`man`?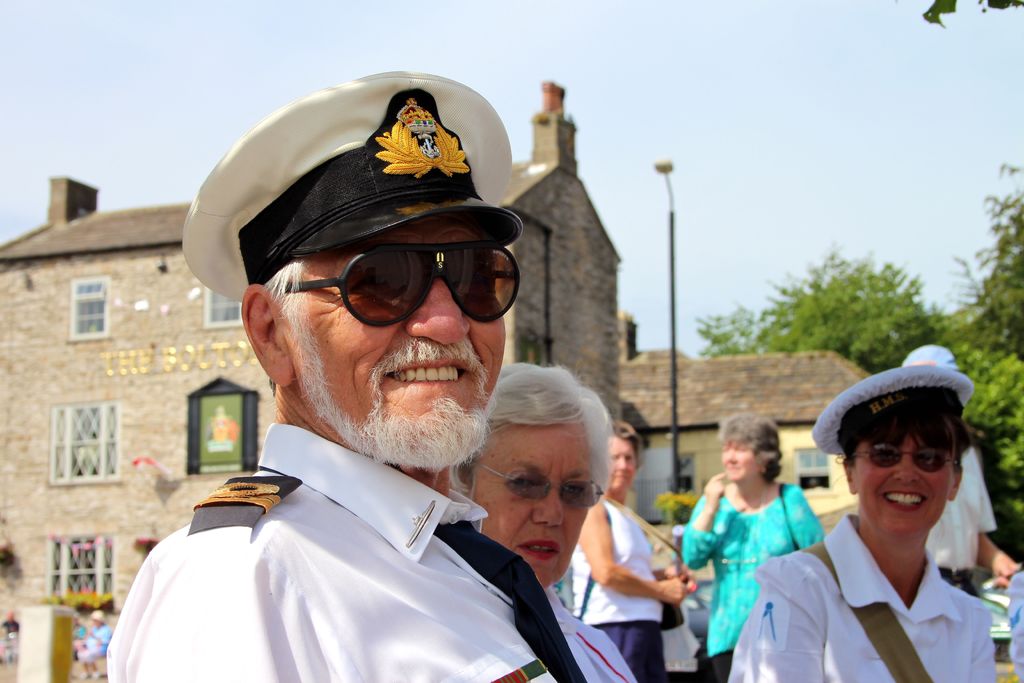
[x1=100, y1=104, x2=635, y2=682]
